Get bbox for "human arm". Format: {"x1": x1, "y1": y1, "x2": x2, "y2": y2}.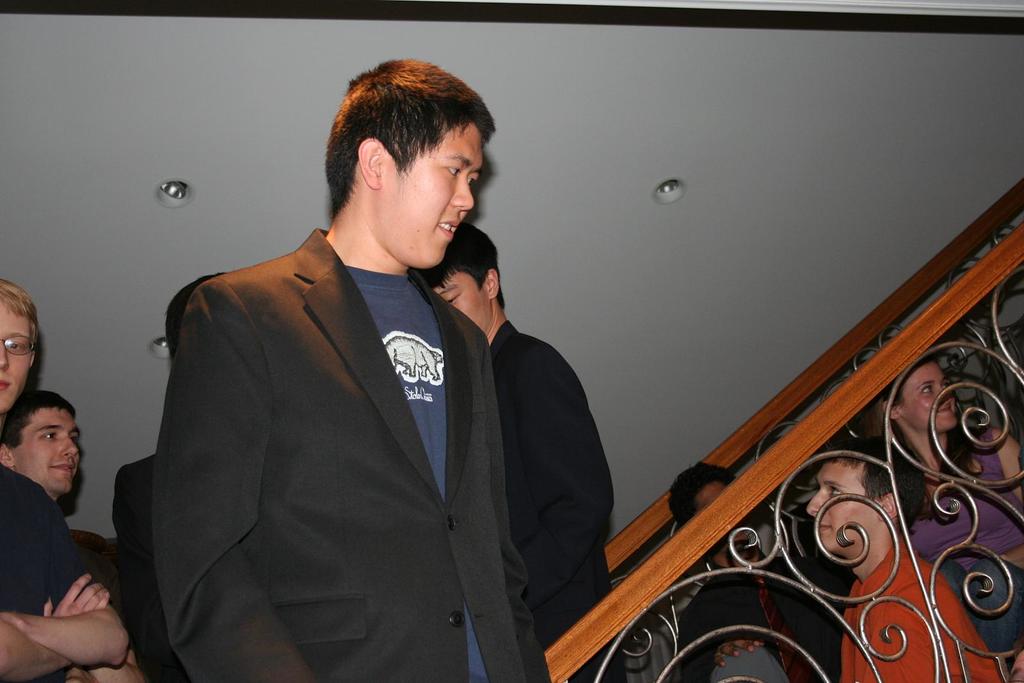
{"x1": 151, "y1": 251, "x2": 336, "y2": 682}.
